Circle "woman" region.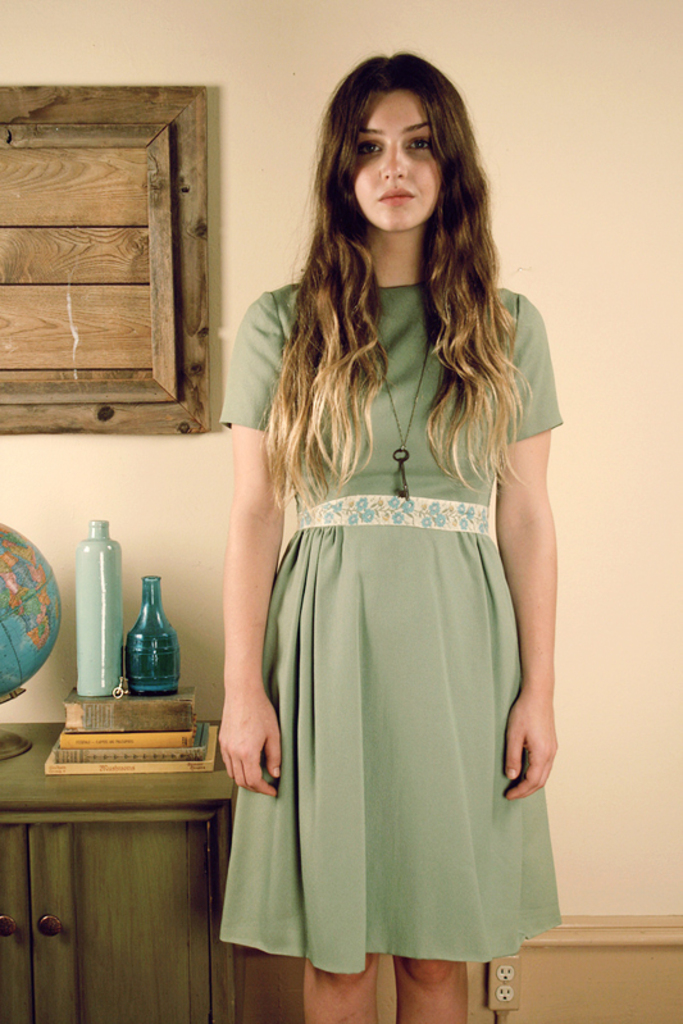
Region: Rect(174, 67, 577, 989).
